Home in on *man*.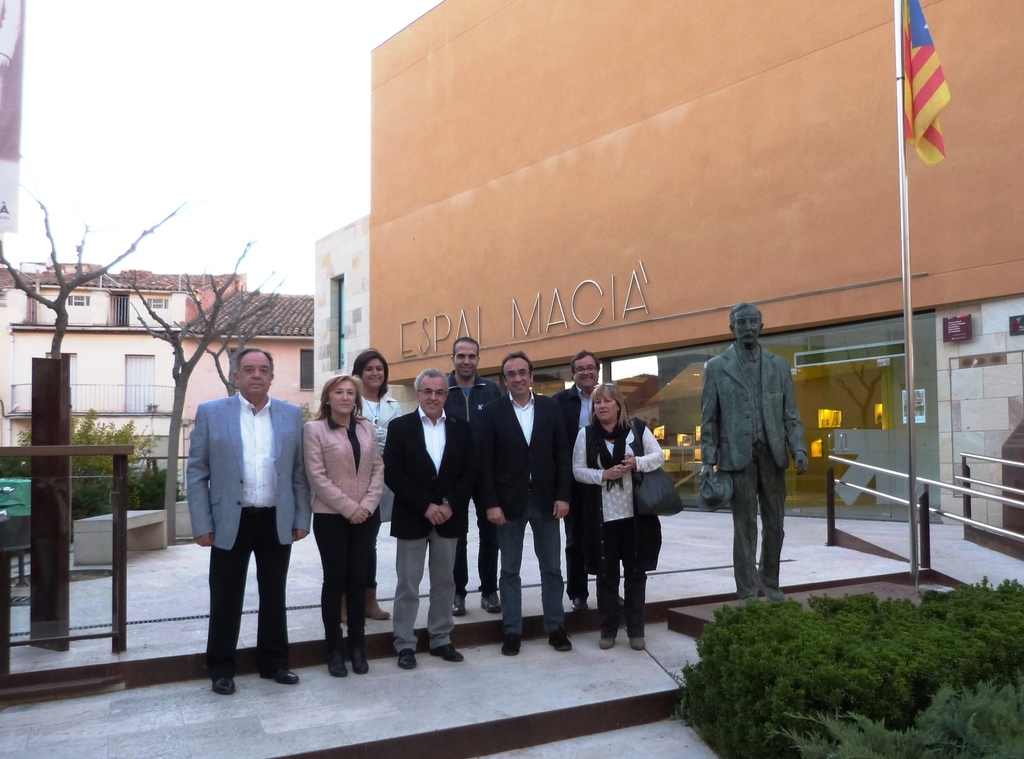
Homed in at (551, 352, 627, 614).
